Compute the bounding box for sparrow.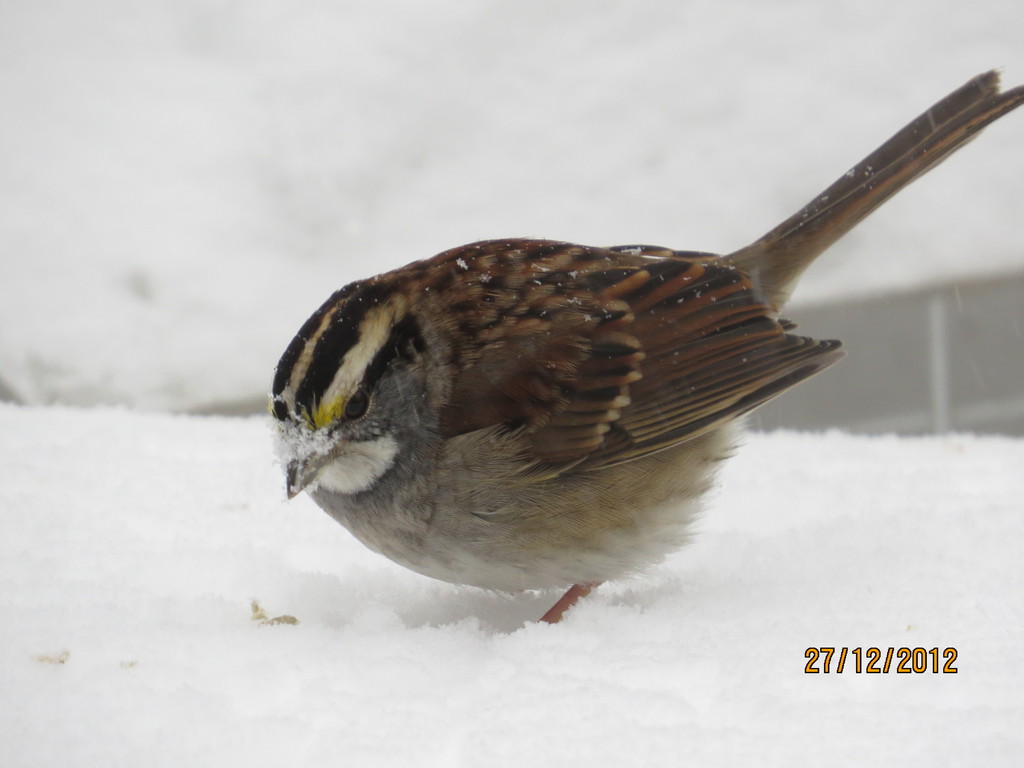
BBox(262, 64, 1023, 621).
